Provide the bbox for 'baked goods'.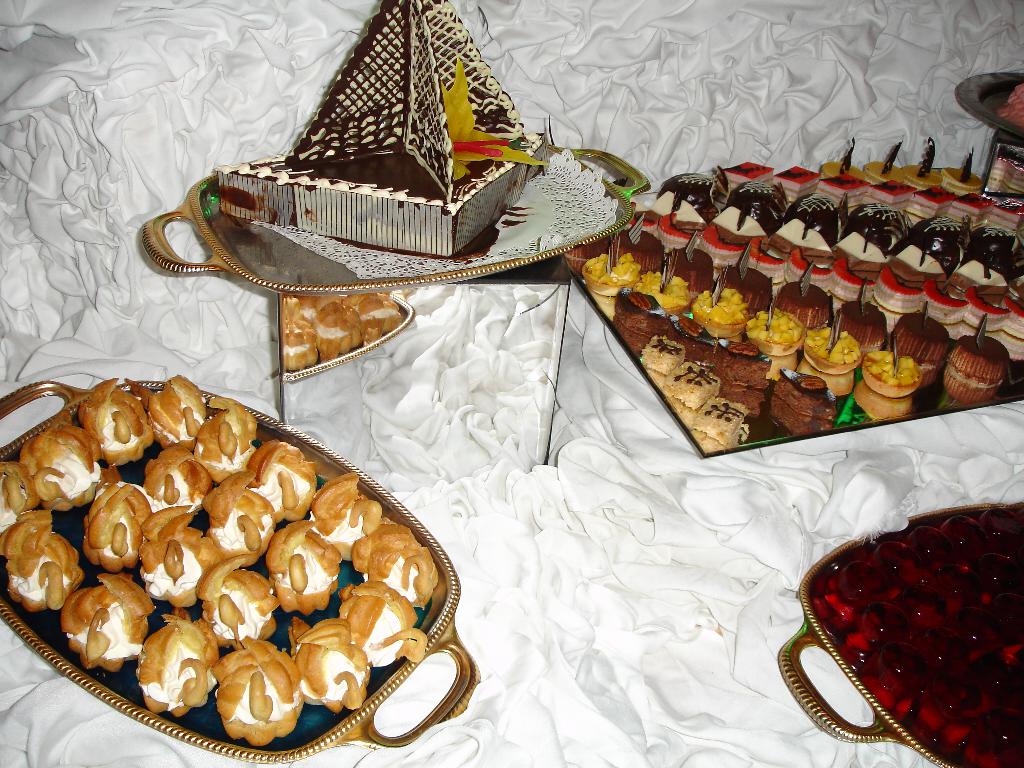
box(201, 478, 274, 564).
